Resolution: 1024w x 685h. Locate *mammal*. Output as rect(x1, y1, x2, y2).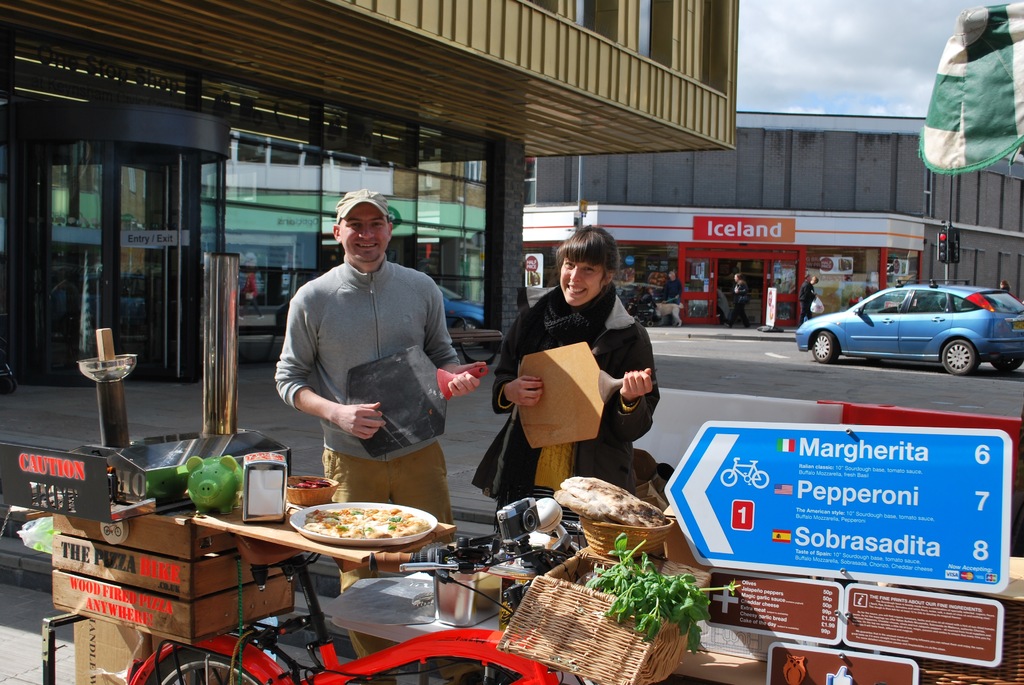
rect(1002, 280, 1010, 295).
